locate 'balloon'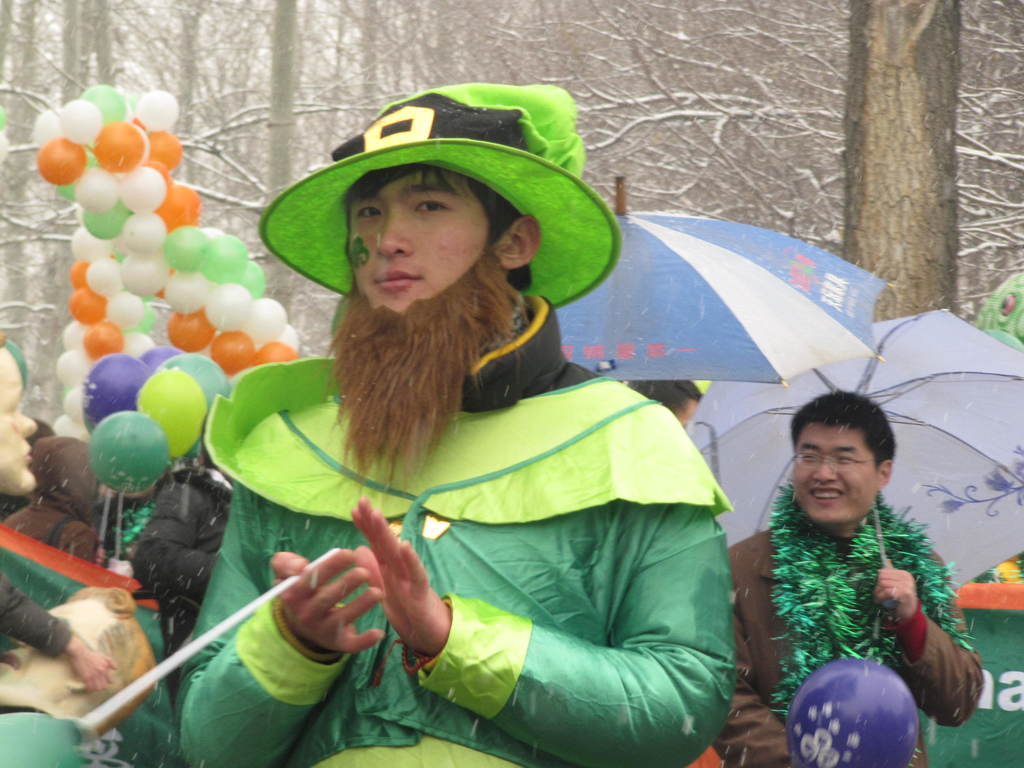
134 92 140 109
